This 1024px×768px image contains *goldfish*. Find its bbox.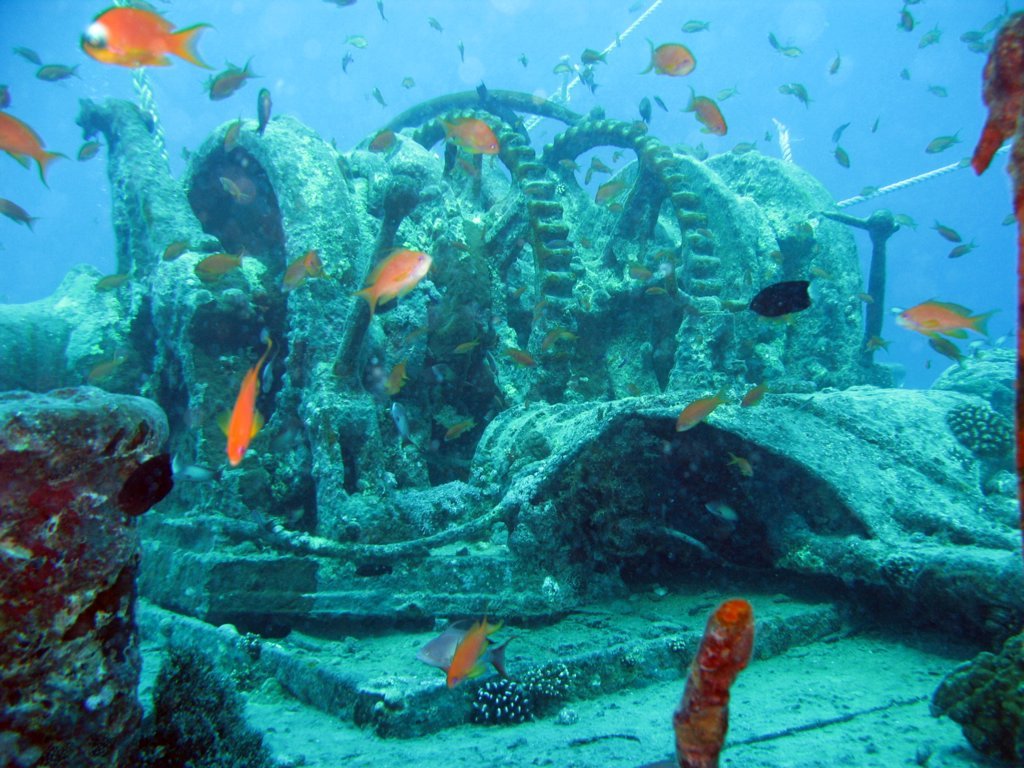
bbox=(457, 47, 466, 62).
